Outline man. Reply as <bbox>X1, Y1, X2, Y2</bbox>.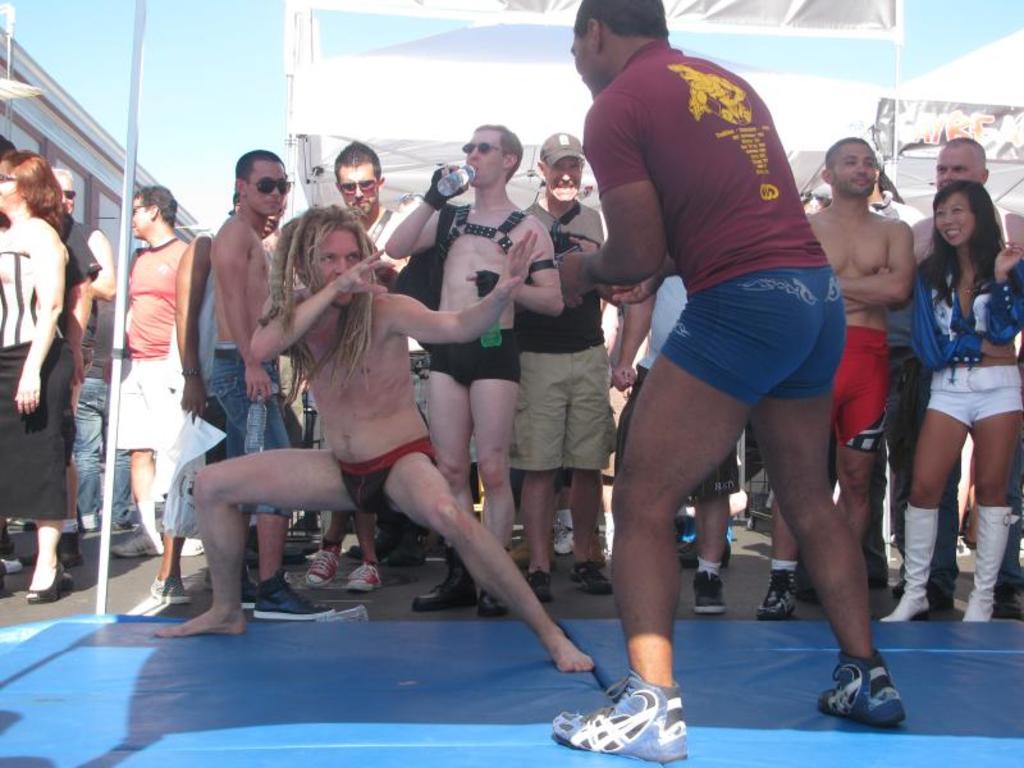
<bbox>517, 132, 664, 605</bbox>.
